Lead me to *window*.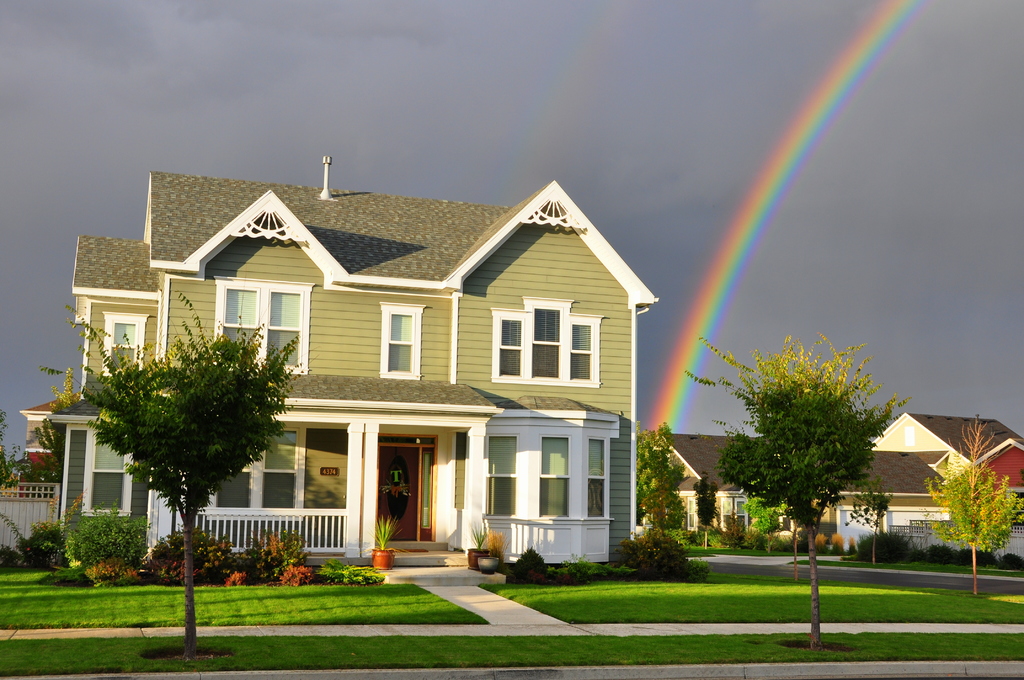
Lead to detection(79, 429, 133, 517).
